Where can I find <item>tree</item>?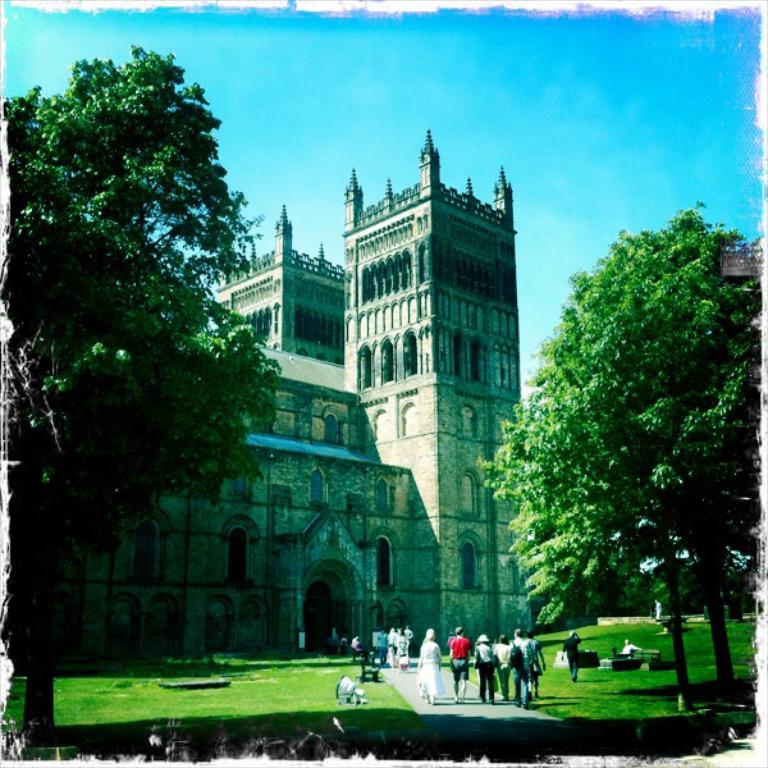
You can find it at bbox=(22, 36, 279, 659).
